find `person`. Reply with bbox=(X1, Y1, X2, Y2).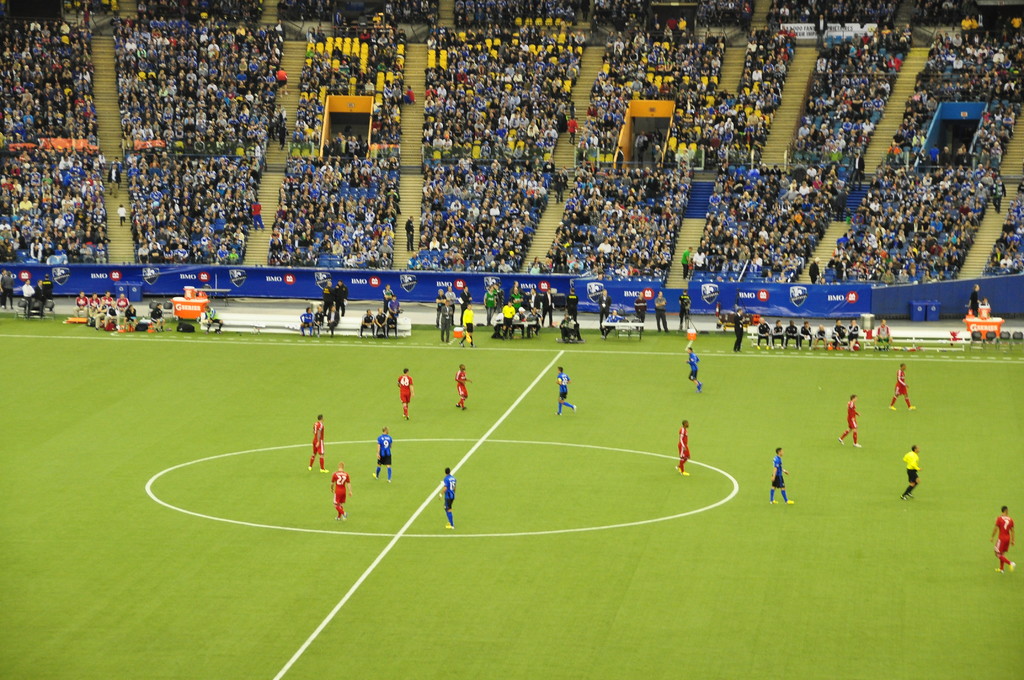
bbox=(774, 445, 788, 501).
